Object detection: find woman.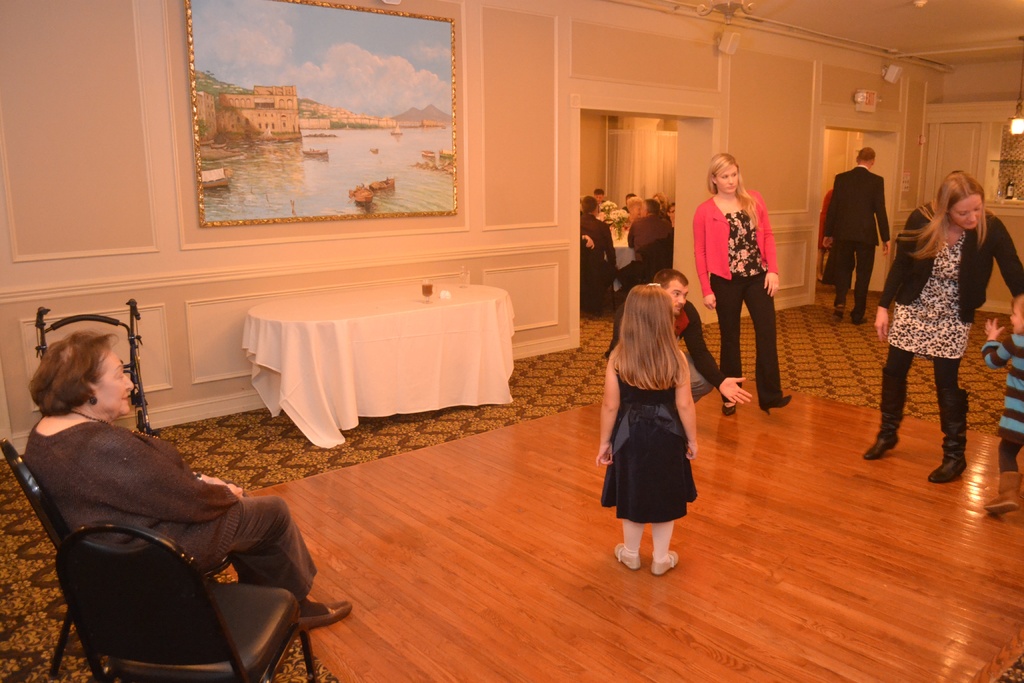
<bbox>694, 151, 794, 416</bbox>.
